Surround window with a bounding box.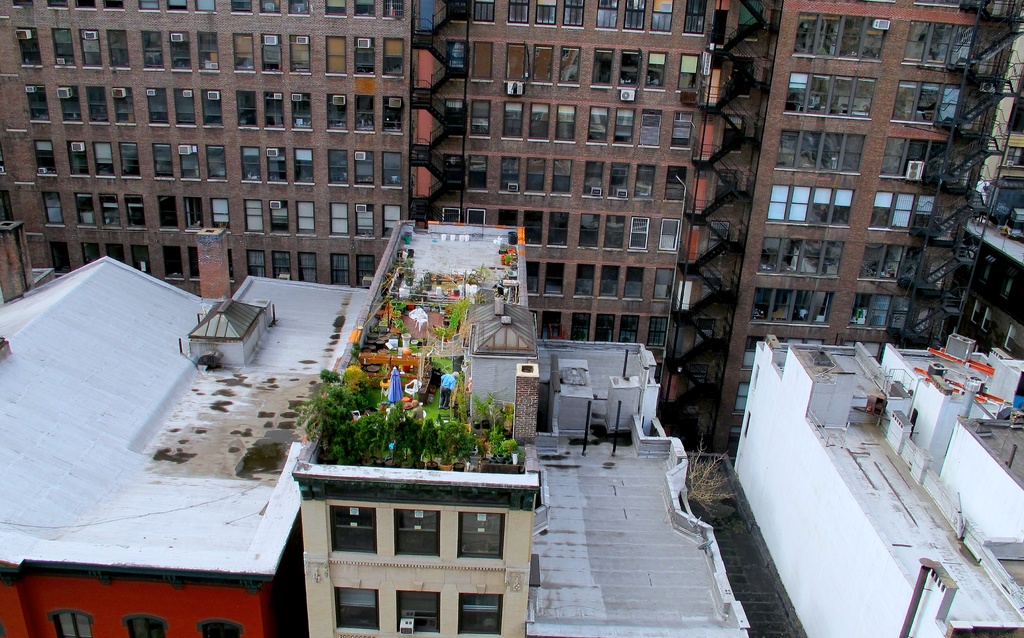
l=847, t=291, r=914, b=329.
